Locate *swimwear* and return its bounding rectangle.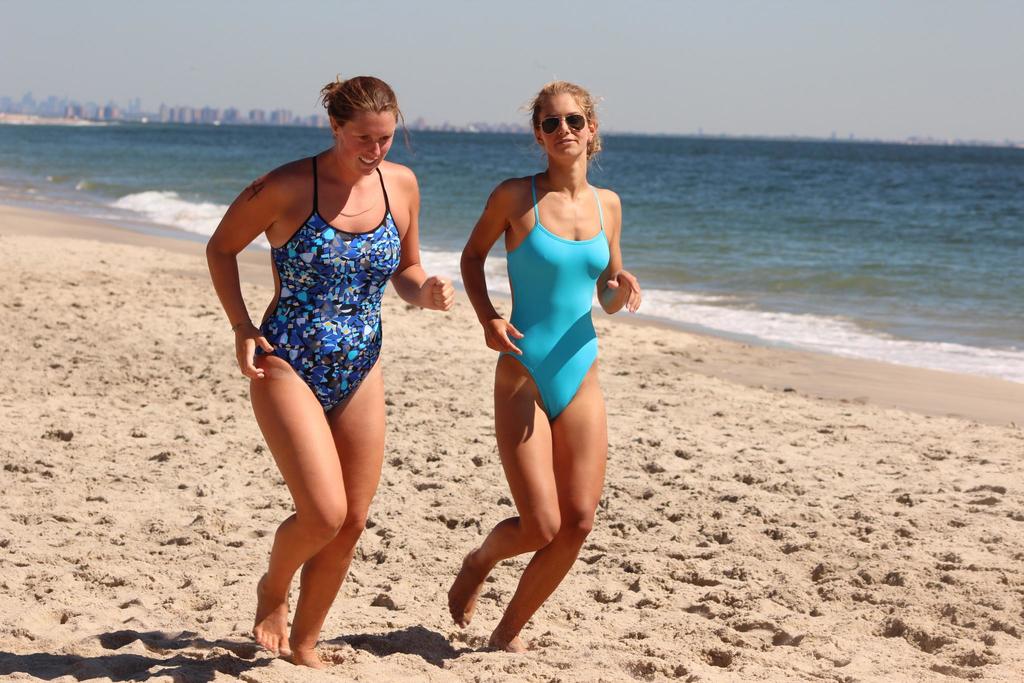
rect(258, 159, 406, 411).
